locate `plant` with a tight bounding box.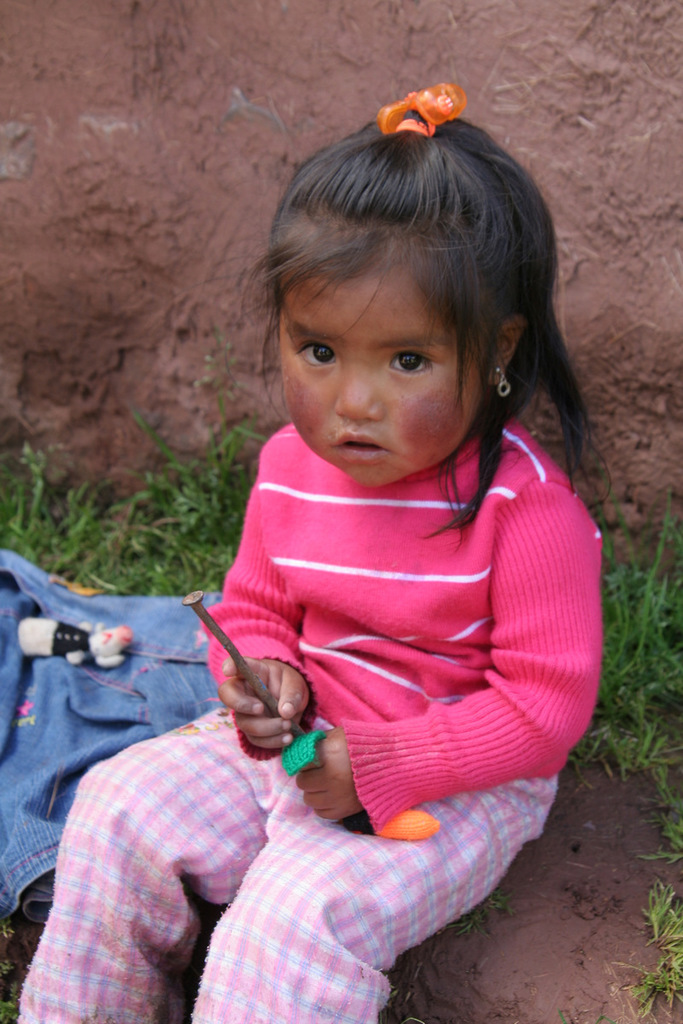
box=[618, 950, 682, 1021].
